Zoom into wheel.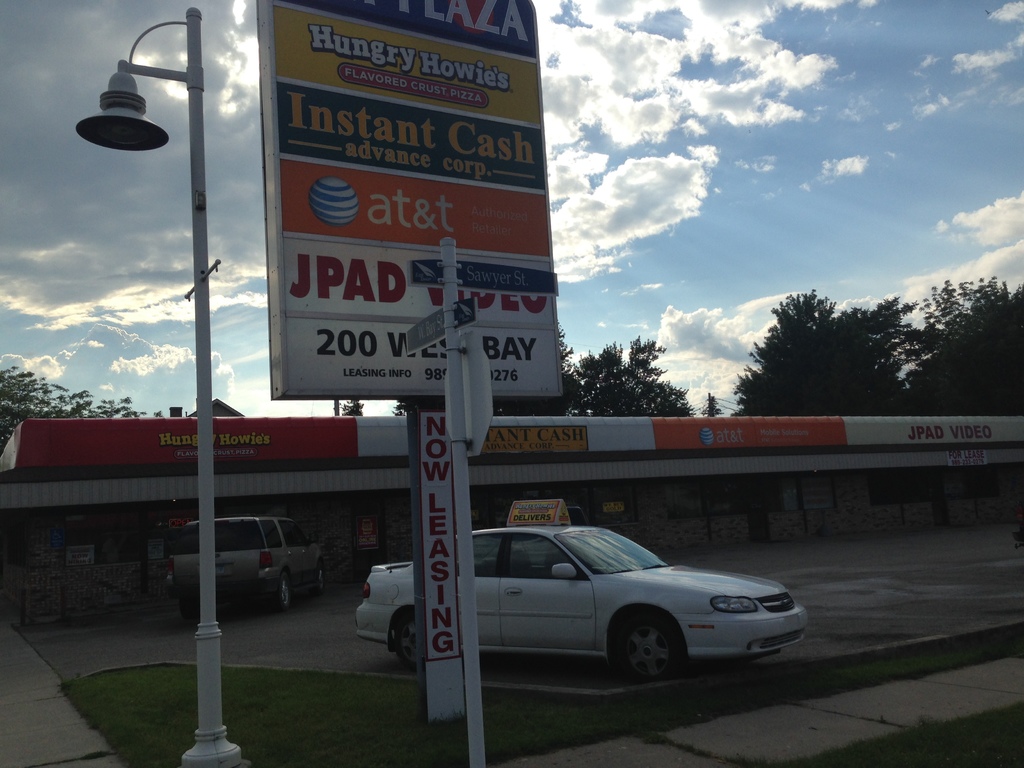
Zoom target: {"left": 398, "top": 614, "right": 420, "bottom": 674}.
